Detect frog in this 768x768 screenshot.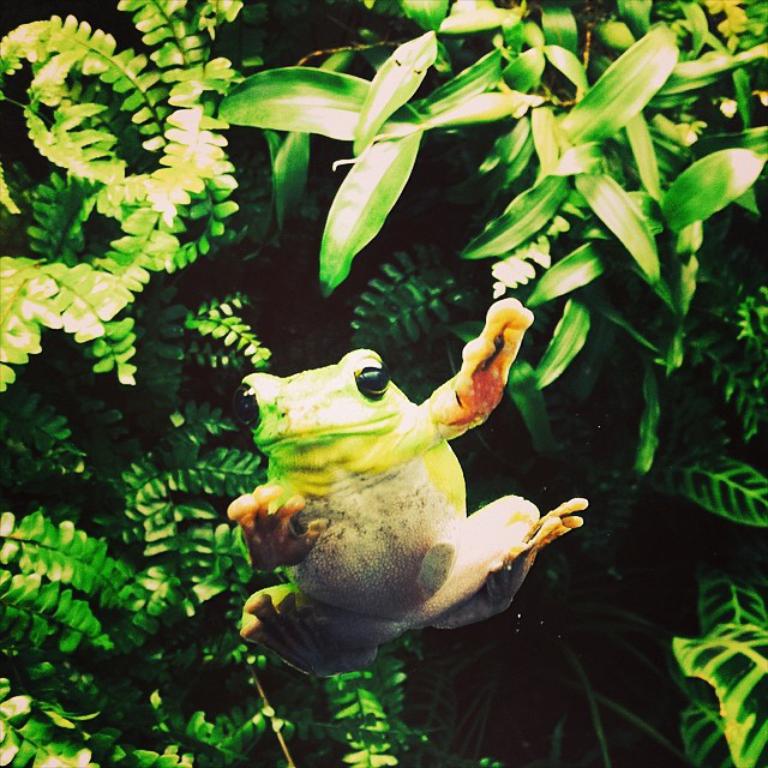
Detection: <region>223, 294, 588, 678</region>.
